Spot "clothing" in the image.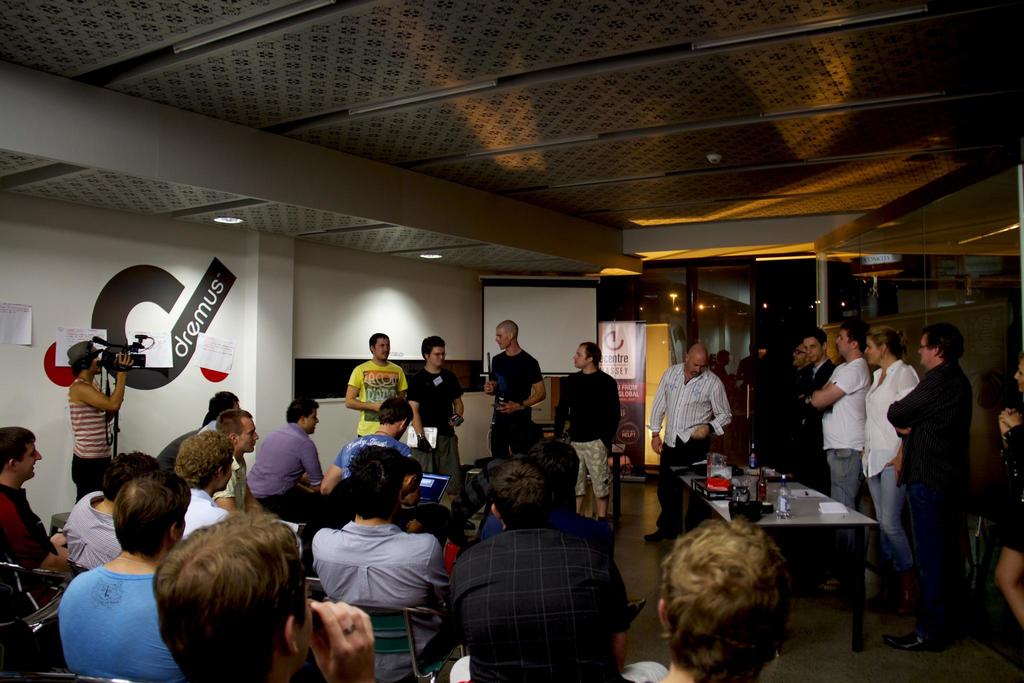
"clothing" found at (11,485,79,572).
